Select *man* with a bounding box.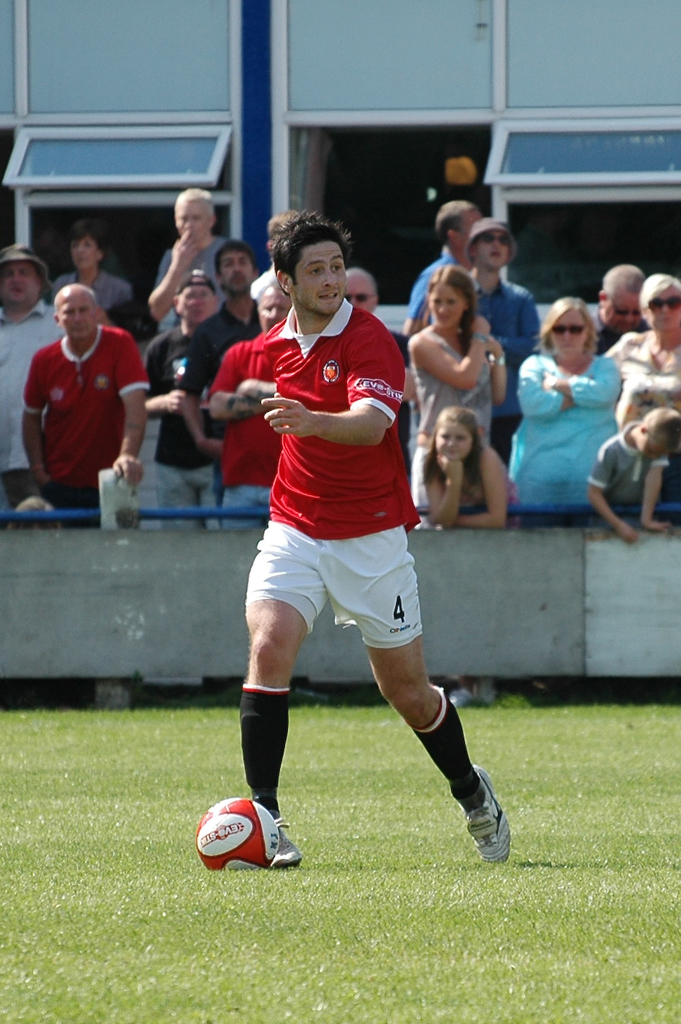
(403, 202, 475, 337).
